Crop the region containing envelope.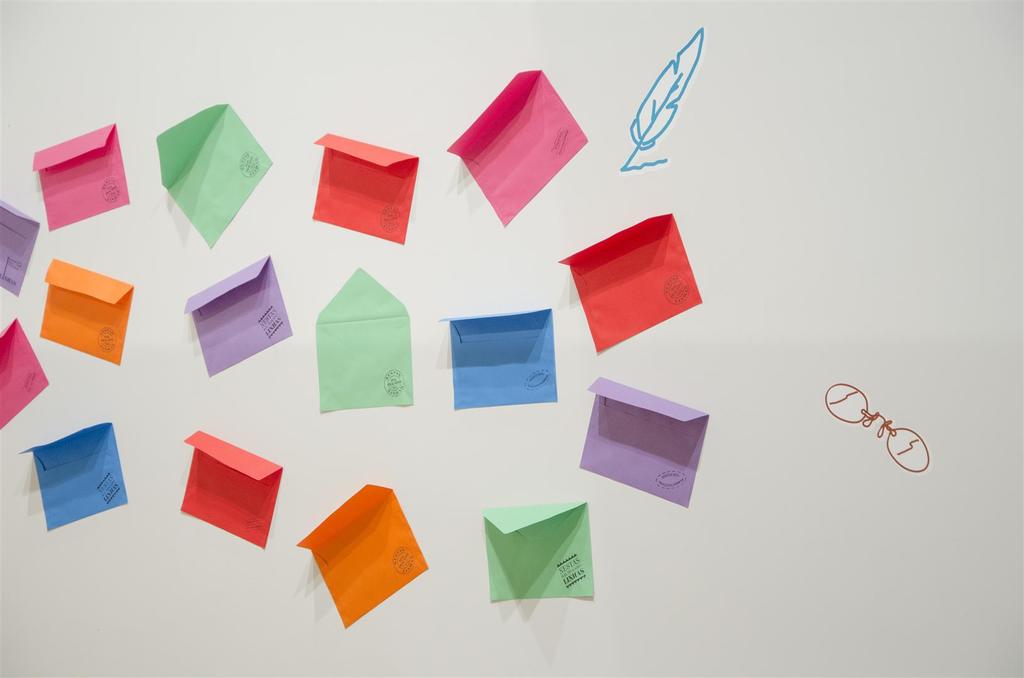
Crop region: select_region(557, 209, 703, 355).
